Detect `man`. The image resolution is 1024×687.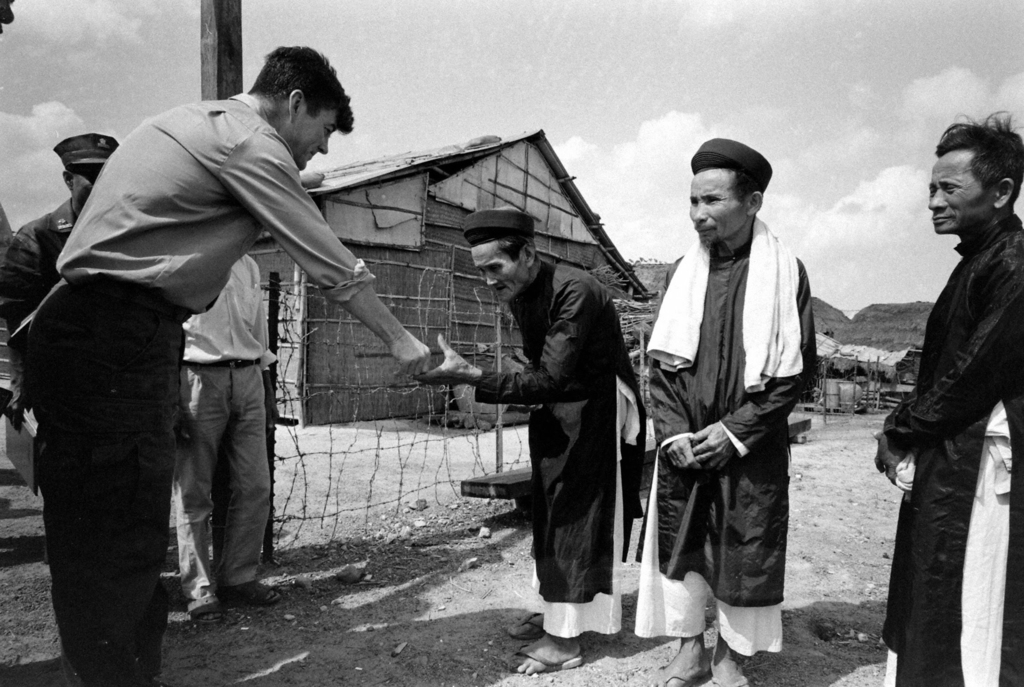
BBox(870, 110, 1023, 686).
